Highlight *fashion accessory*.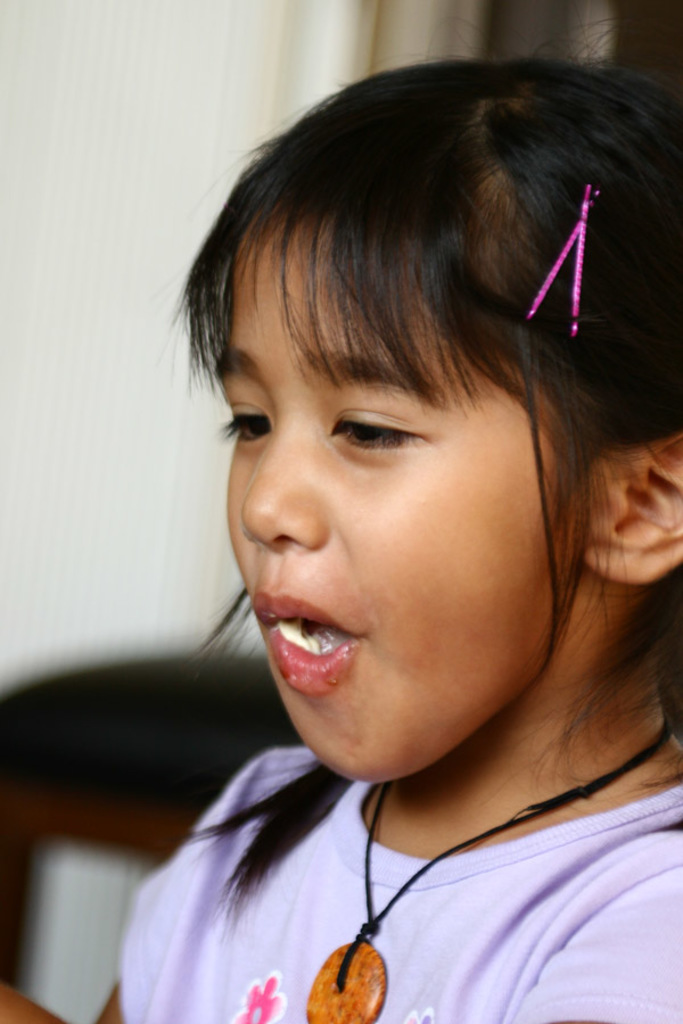
Highlighted region: <region>576, 157, 583, 332</region>.
